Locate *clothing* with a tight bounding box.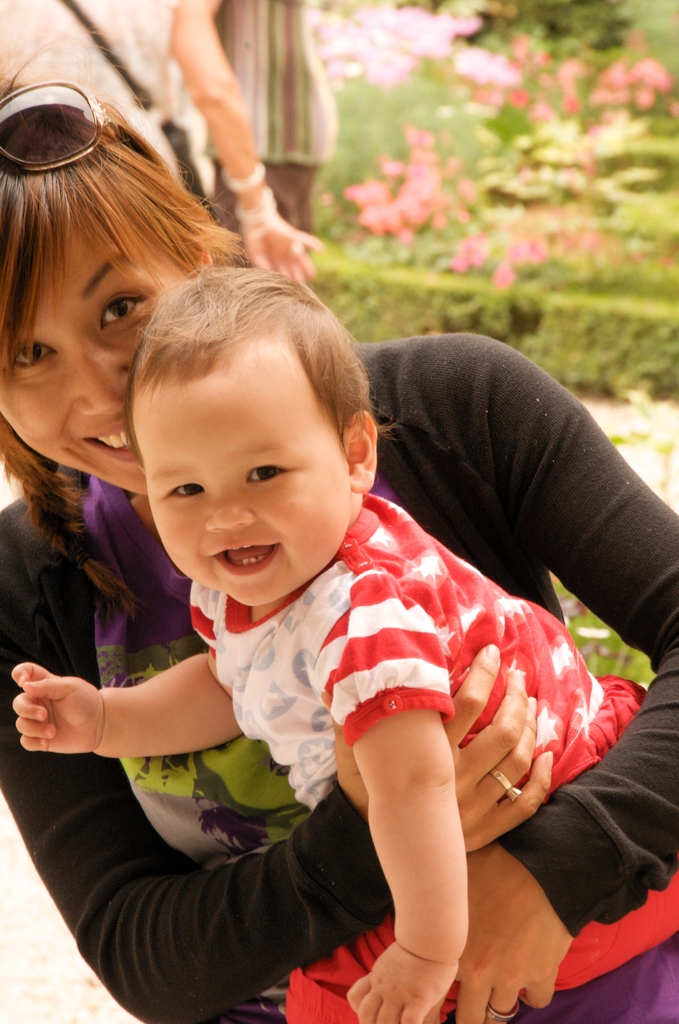
region(0, 337, 678, 1023).
